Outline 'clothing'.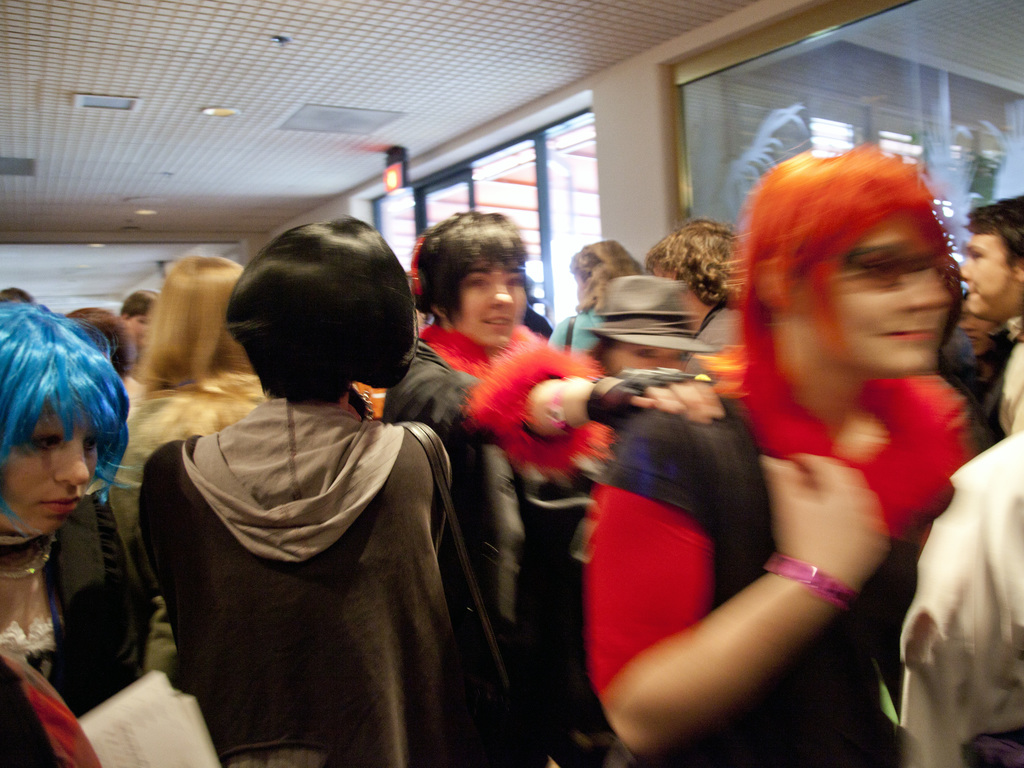
Outline: bbox(138, 387, 531, 767).
